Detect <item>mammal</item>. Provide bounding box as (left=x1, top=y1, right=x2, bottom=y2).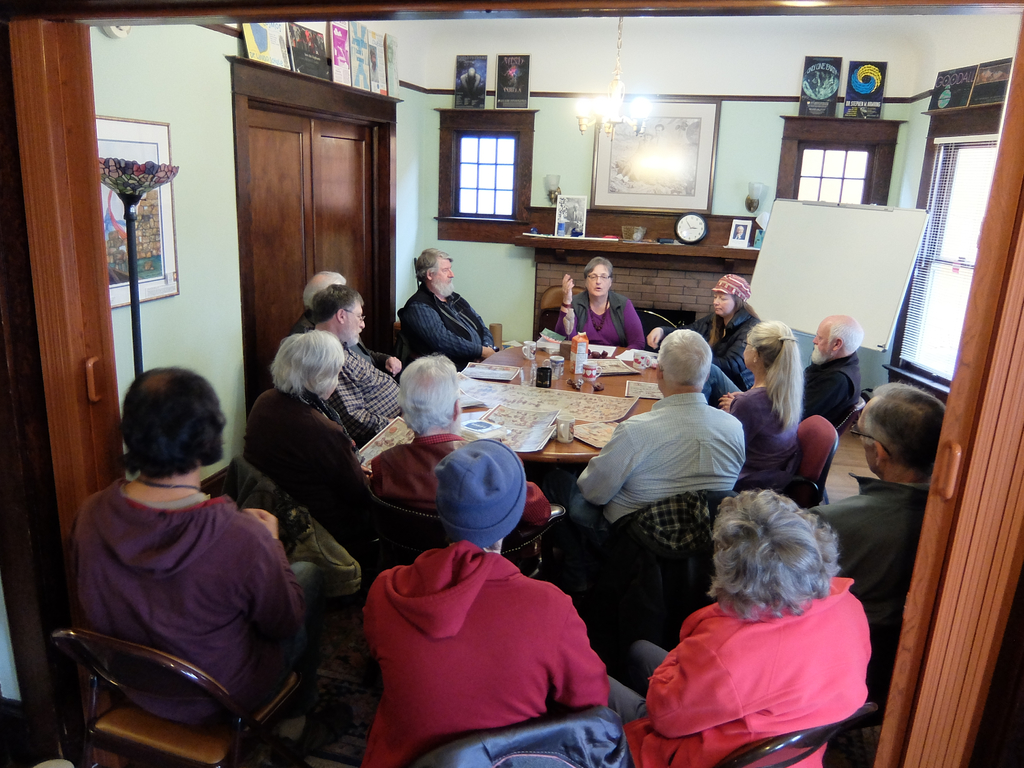
(left=552, top=260, right=643, bottom=348).
